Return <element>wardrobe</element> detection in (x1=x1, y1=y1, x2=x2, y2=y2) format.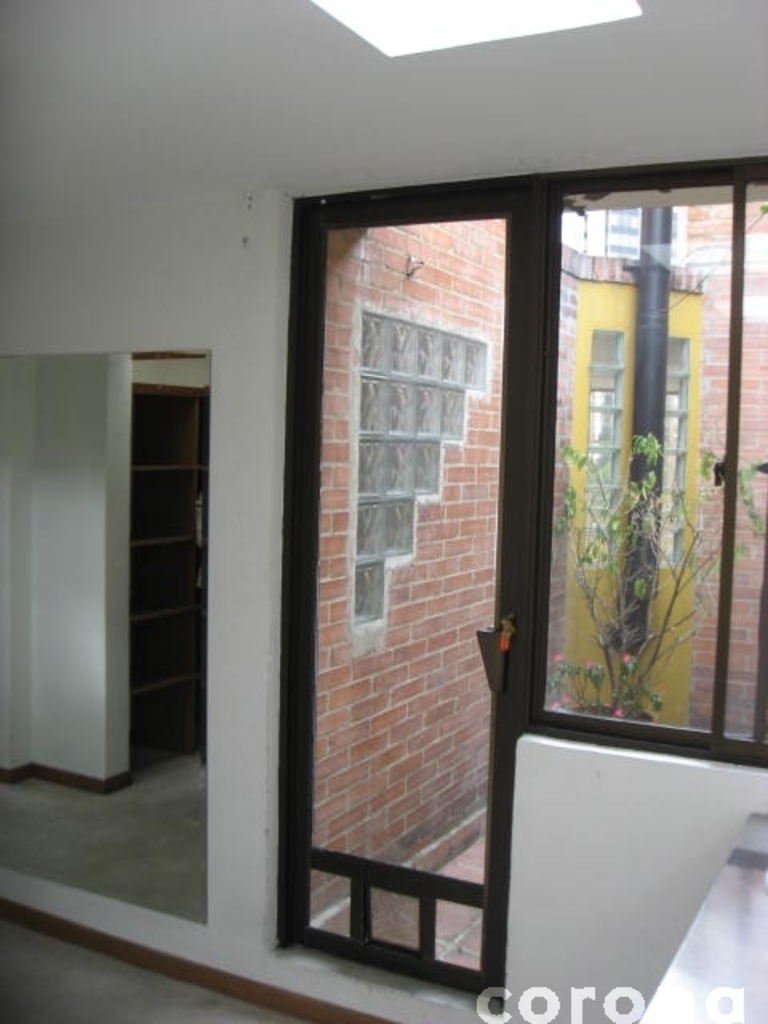
(x1=125, y1=374, x2=210, y2=773).
